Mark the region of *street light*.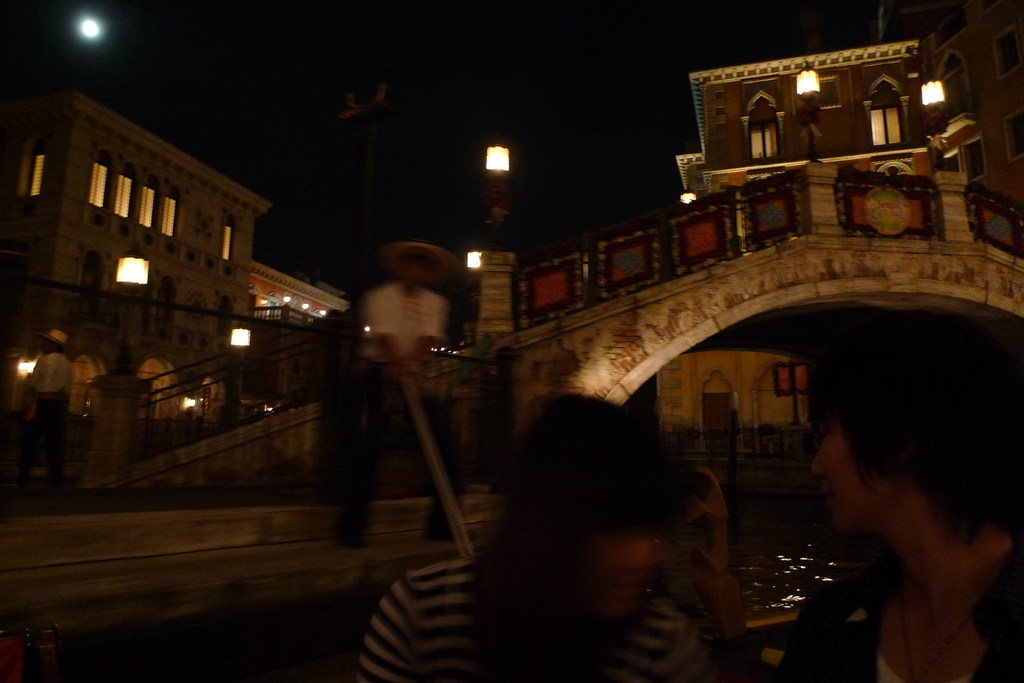
Region: l=483, t=133, r=510, b=259.
